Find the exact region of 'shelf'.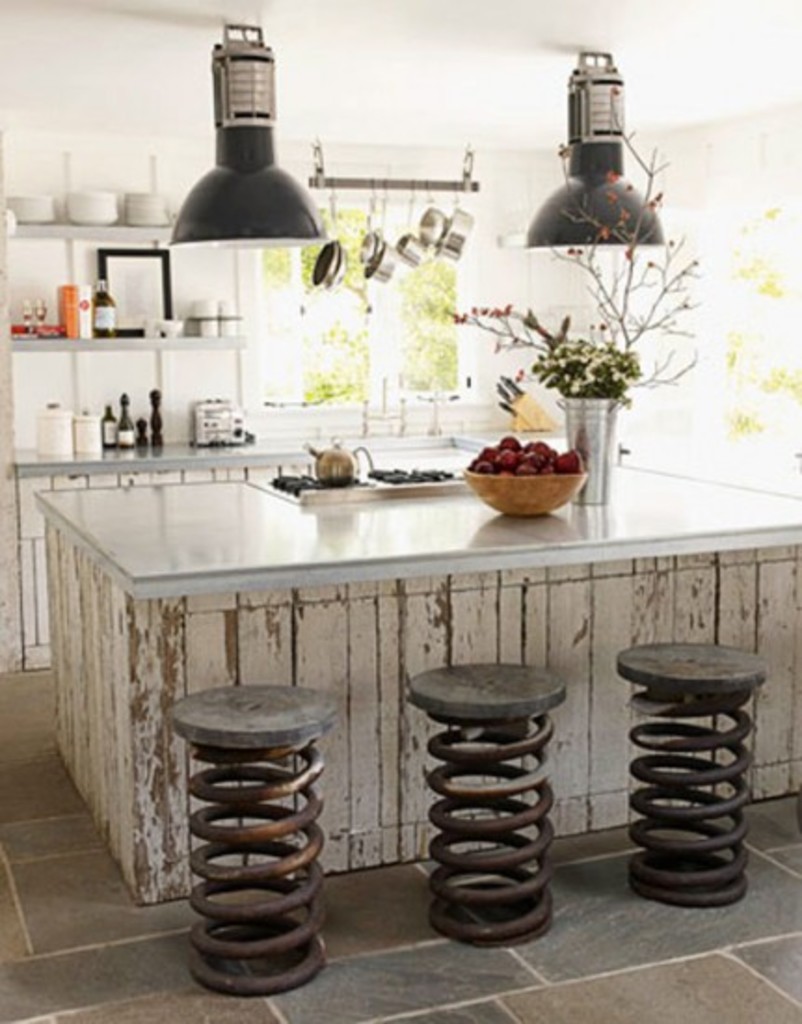
Exact region: x1=0 y1=309 x2=244 y2=369.
